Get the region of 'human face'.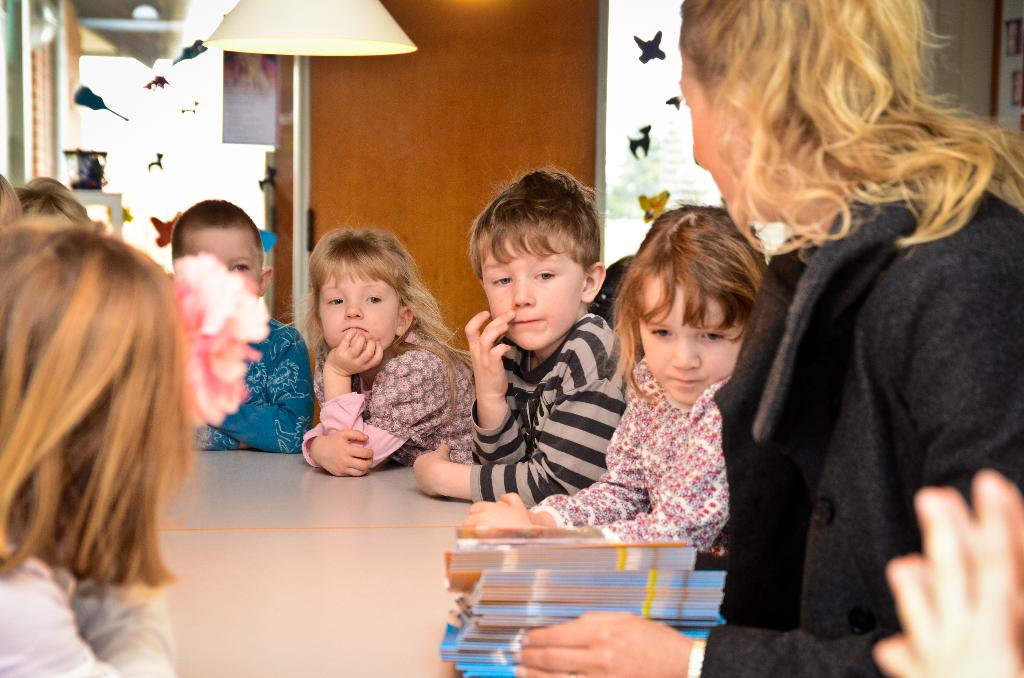
311, 261, 395, 354.
